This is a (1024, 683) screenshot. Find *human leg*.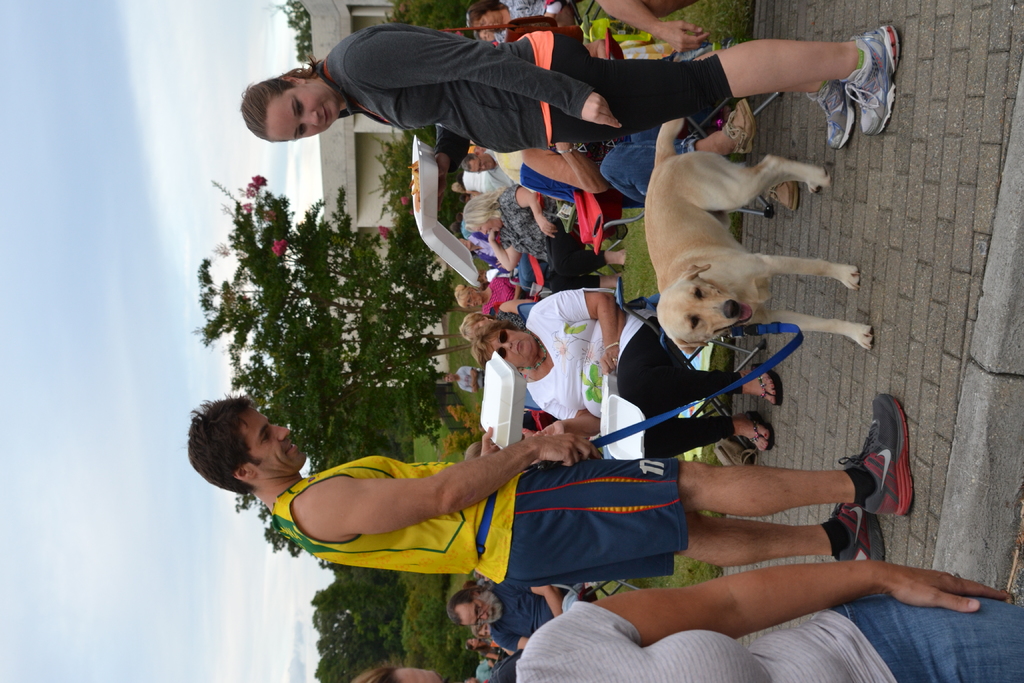
Bounding box: 548/273/616/286.
